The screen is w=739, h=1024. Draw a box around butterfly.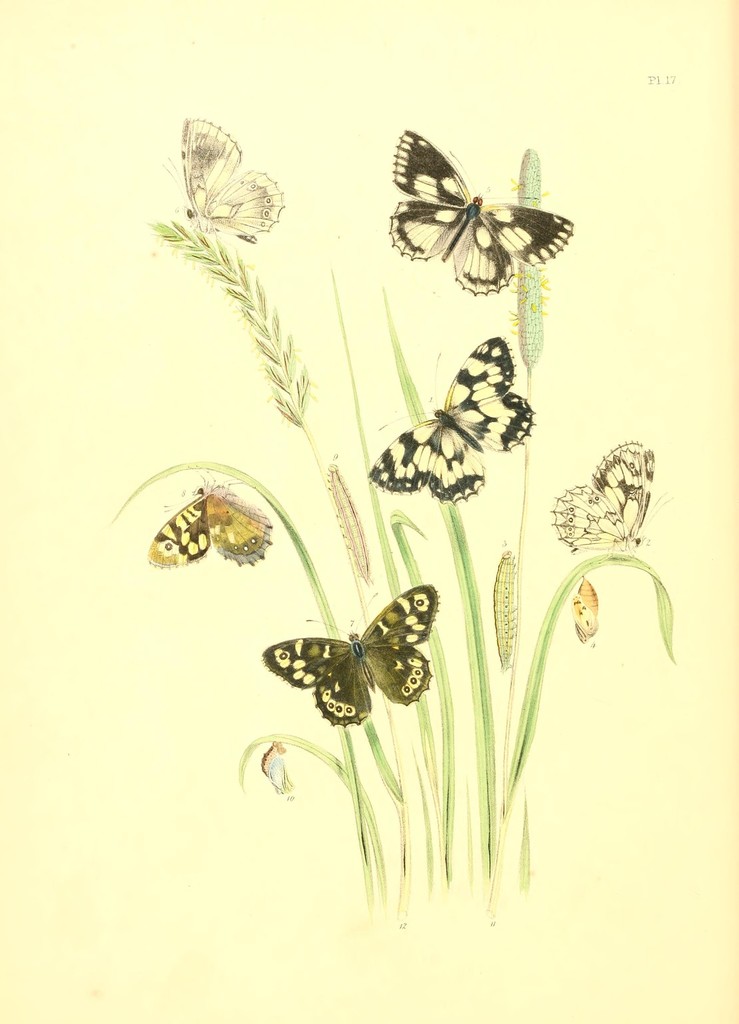
bbox=[546, 442, 661, 564].
